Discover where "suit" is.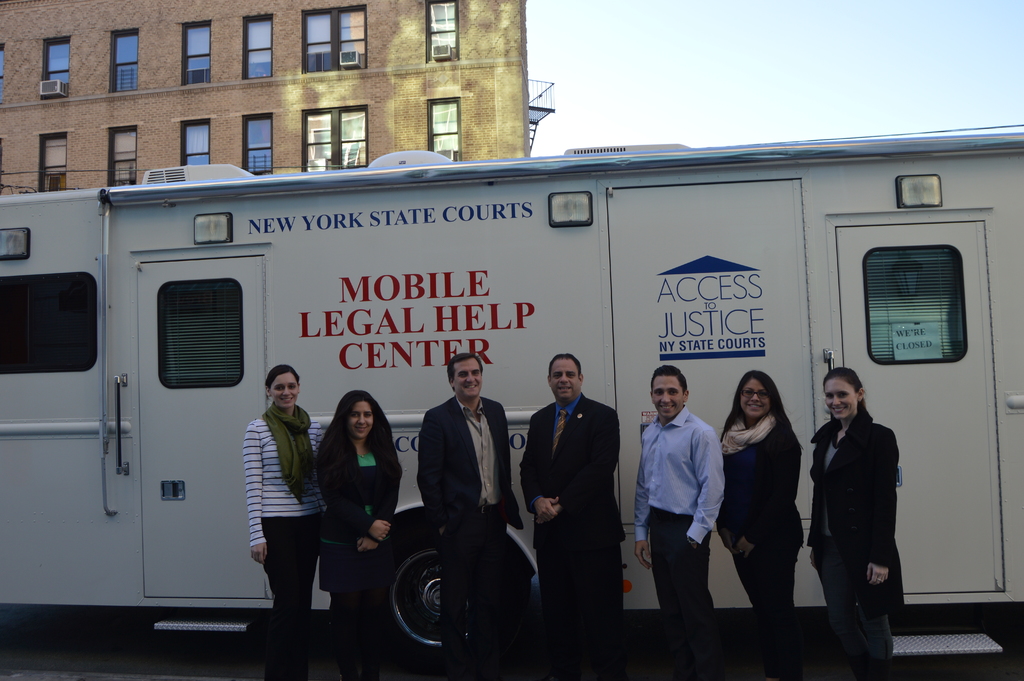
Discovered at BBox(415, 359, 519, 601).
